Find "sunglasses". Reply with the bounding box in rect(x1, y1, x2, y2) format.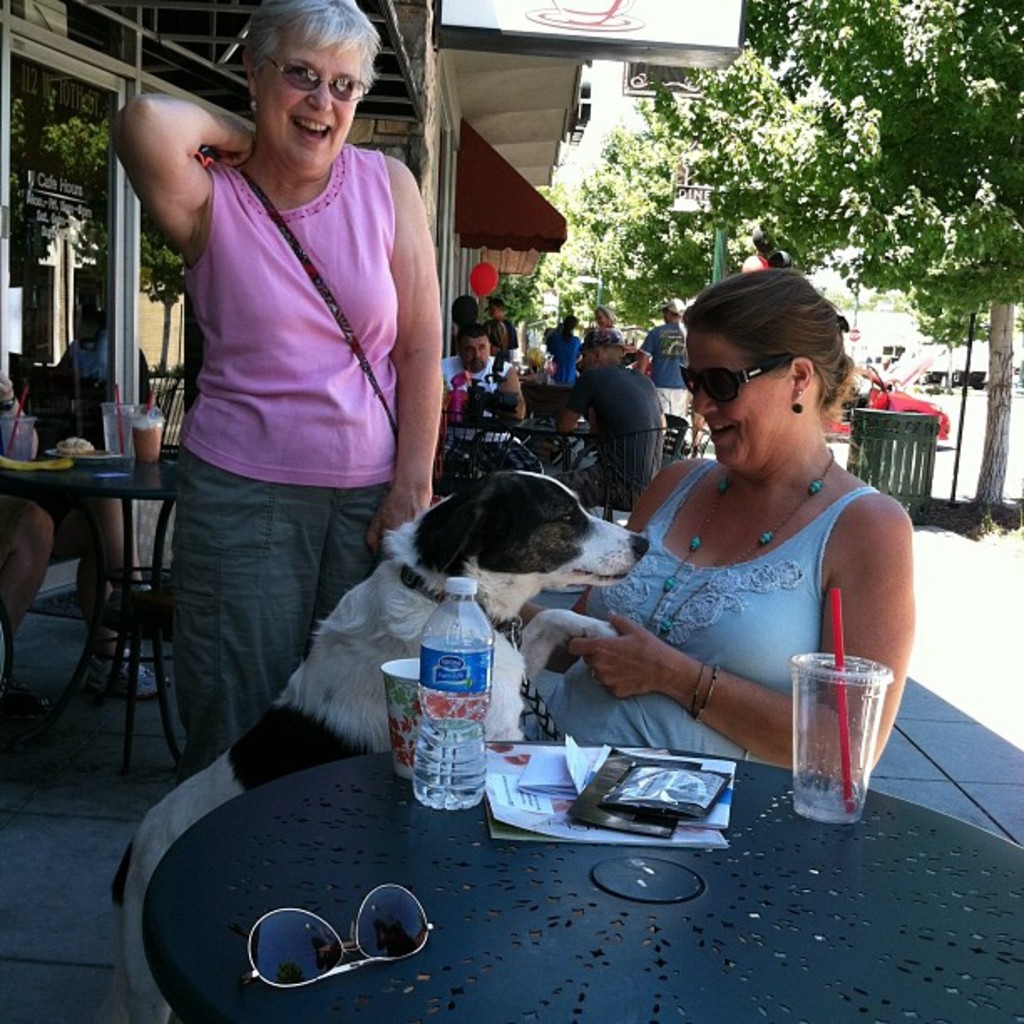
rect(248, 883, 432, 984).
